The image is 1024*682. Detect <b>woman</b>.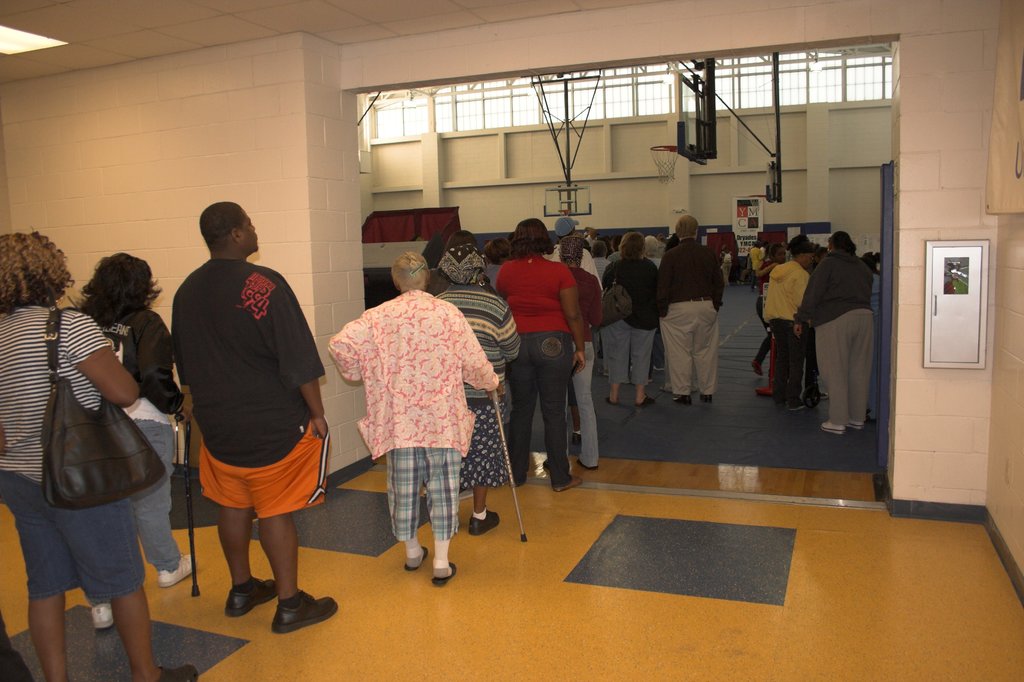
Detection: <bbox>77, 252, 188, 633</bbox>.
